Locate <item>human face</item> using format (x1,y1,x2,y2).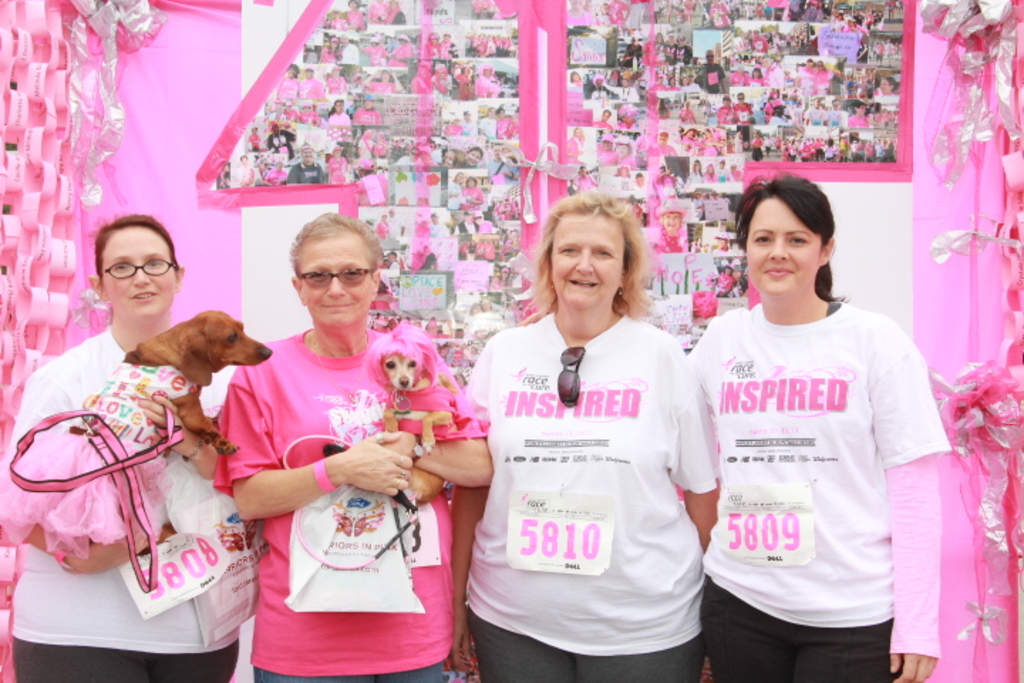
(299,236,373,330).
